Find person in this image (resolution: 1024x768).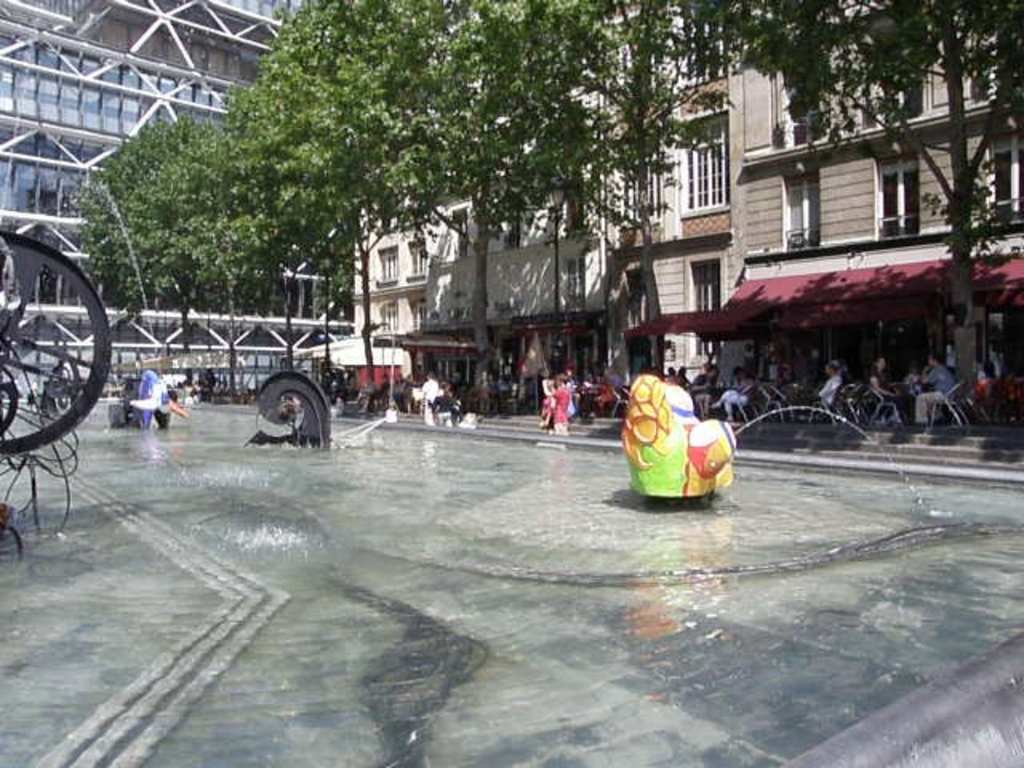
locate(171, 386, 187, 424).
